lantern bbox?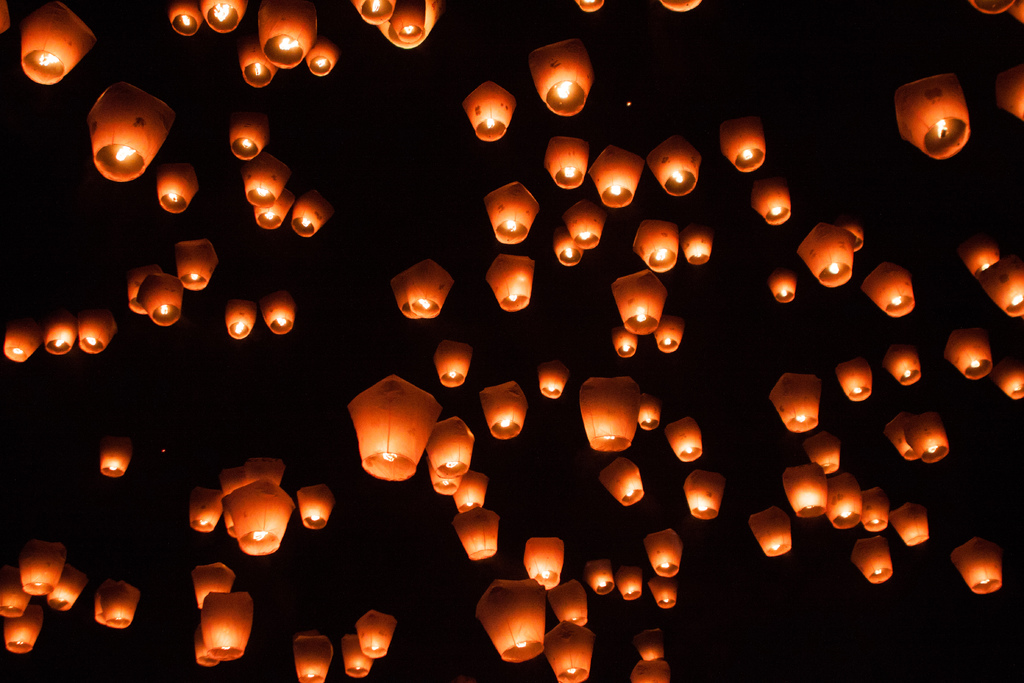
345:637:371:675
